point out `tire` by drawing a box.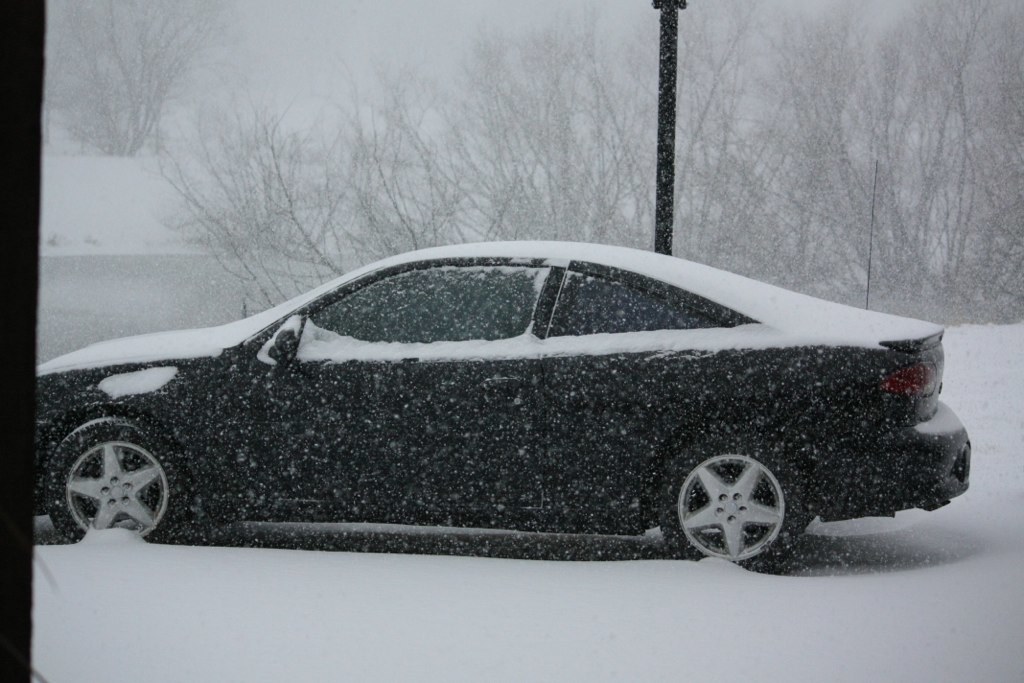
<bbox>37, 416, 197, 546</bbox>.
